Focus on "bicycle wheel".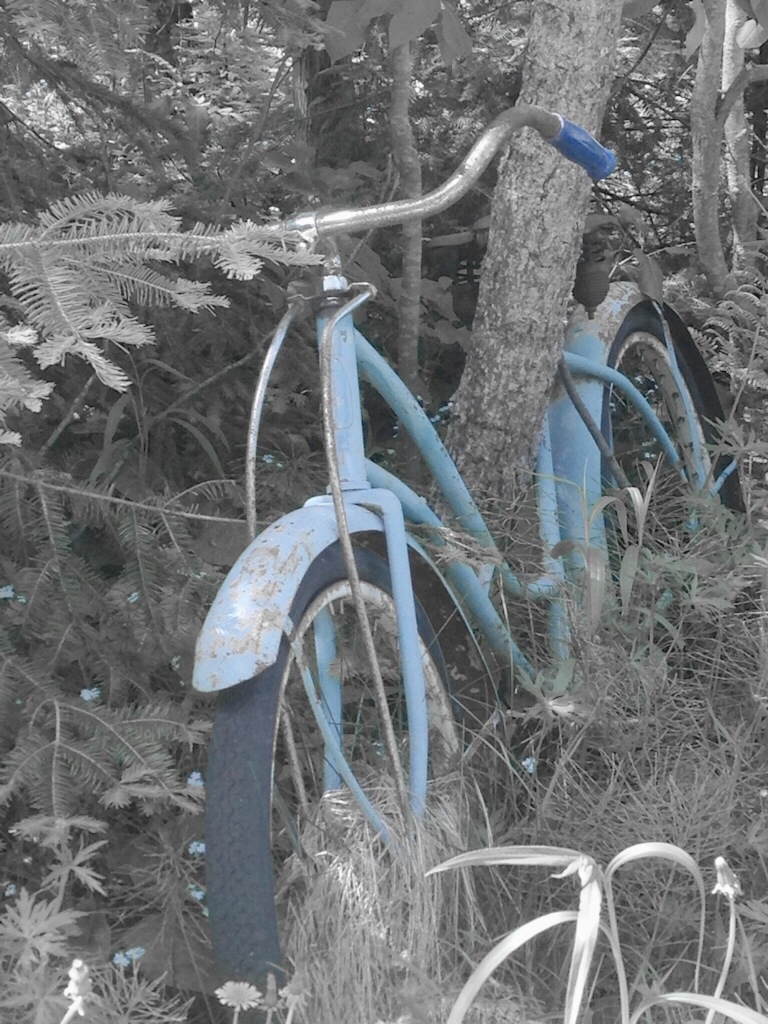
Focused at bbox(205, 537, 464, 1023).
